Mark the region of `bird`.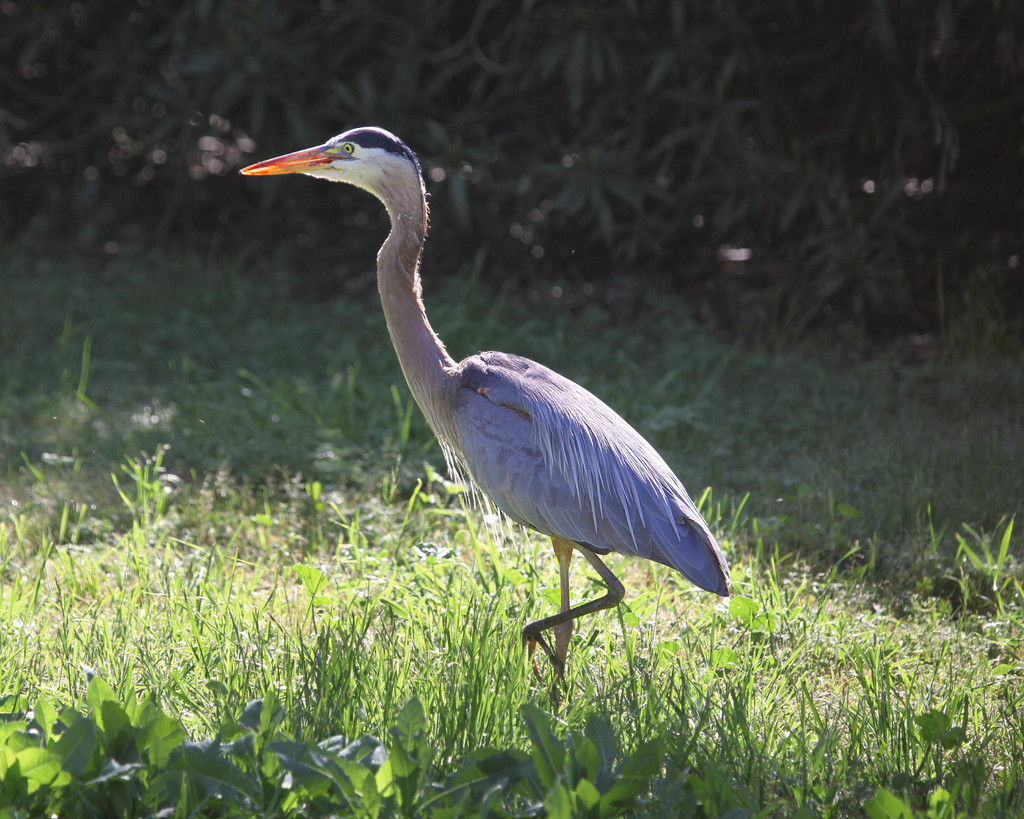
Region: {"x1": 242, "y1": 159, "x2": 703, "y2": 689}.
